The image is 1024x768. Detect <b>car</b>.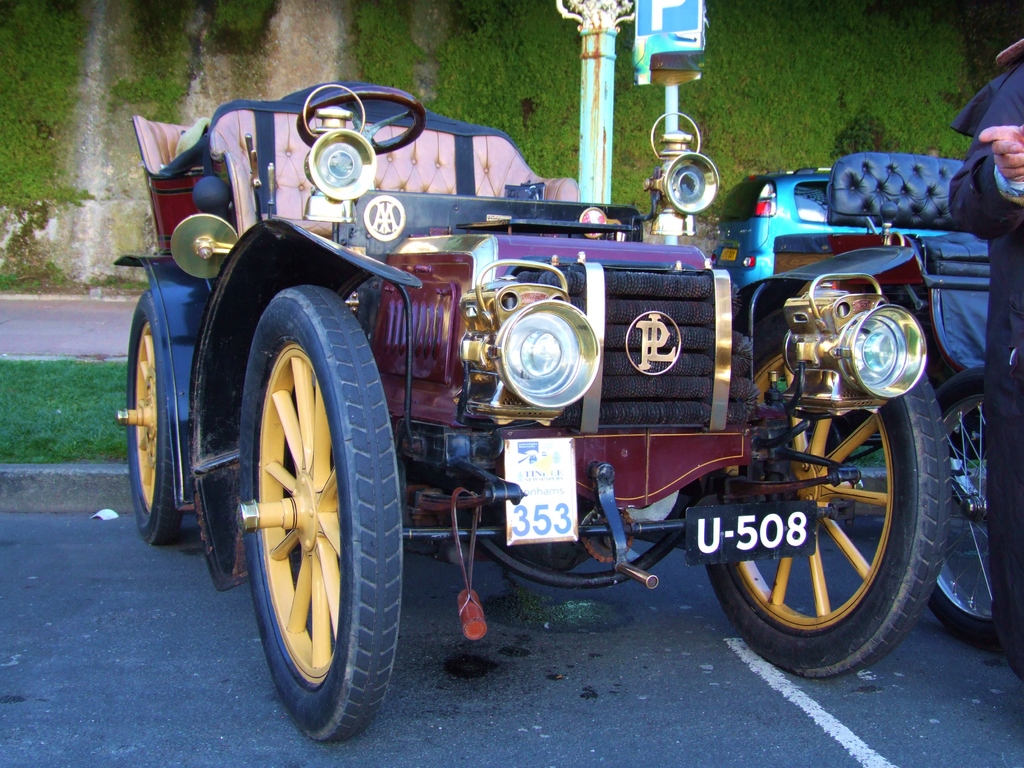
Detection: 774:147:1023:648.
